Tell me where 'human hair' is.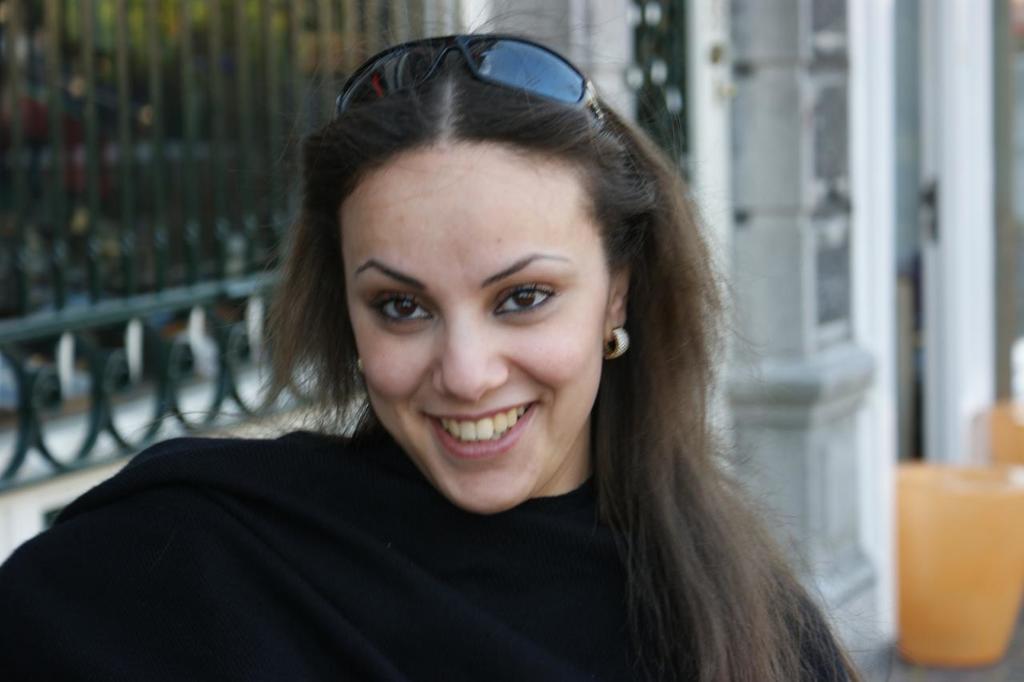
'human hair' is at bbox(120, 2, 919, 681).
